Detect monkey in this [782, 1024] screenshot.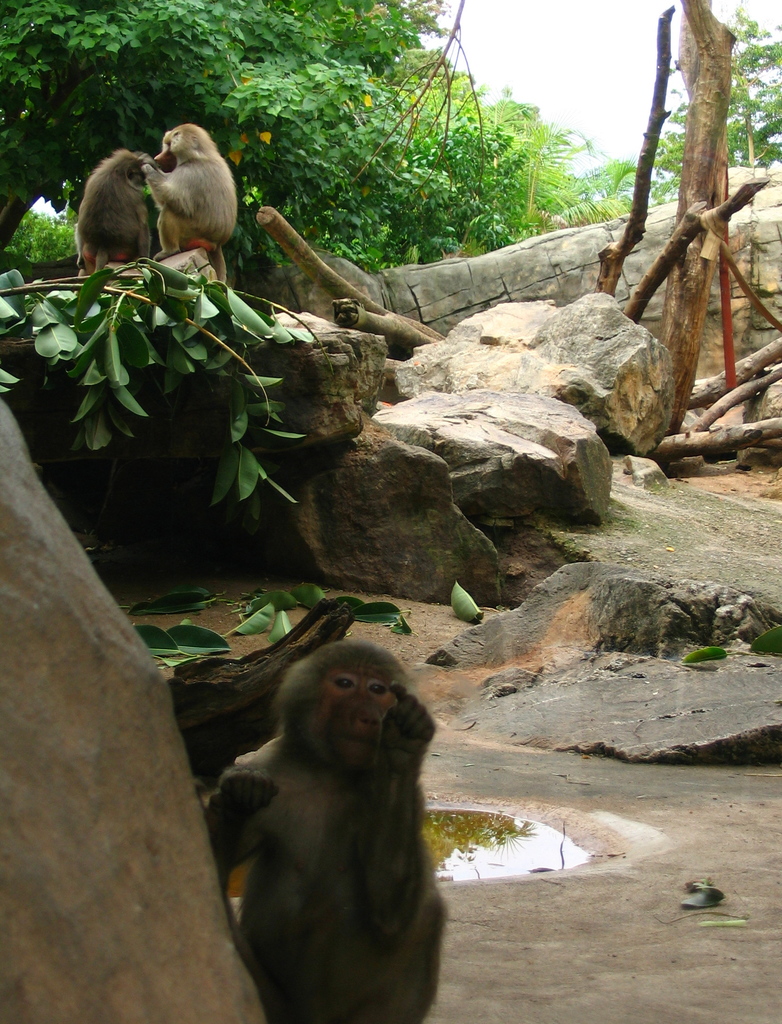
Detection: (75,147,166,274).
